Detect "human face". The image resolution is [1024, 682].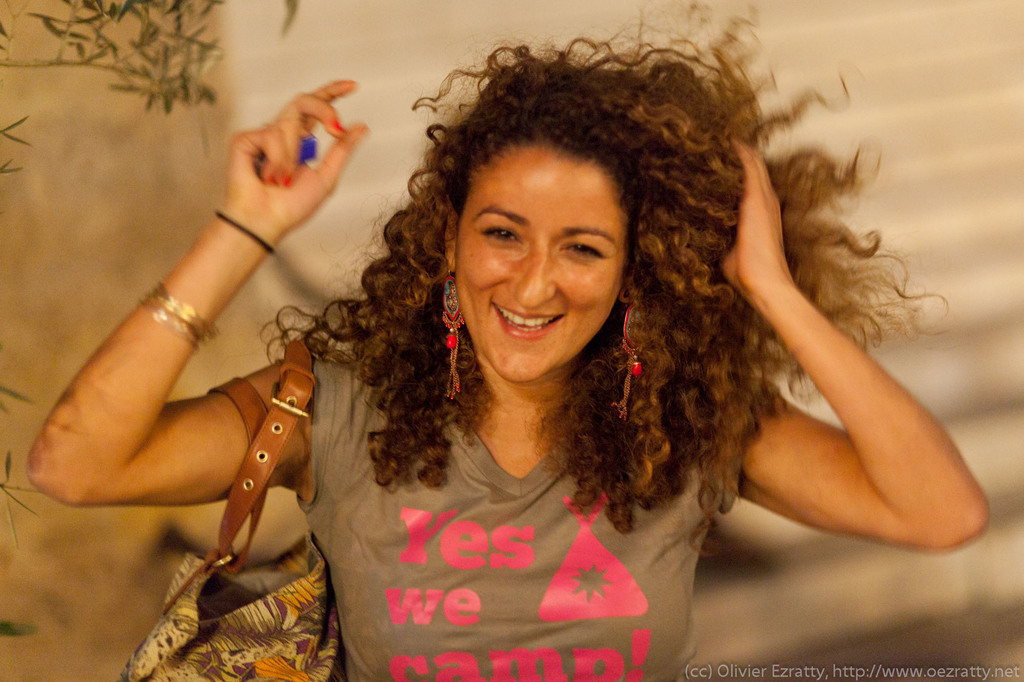
x1=455 y1=143 x2=630 y2=383.
